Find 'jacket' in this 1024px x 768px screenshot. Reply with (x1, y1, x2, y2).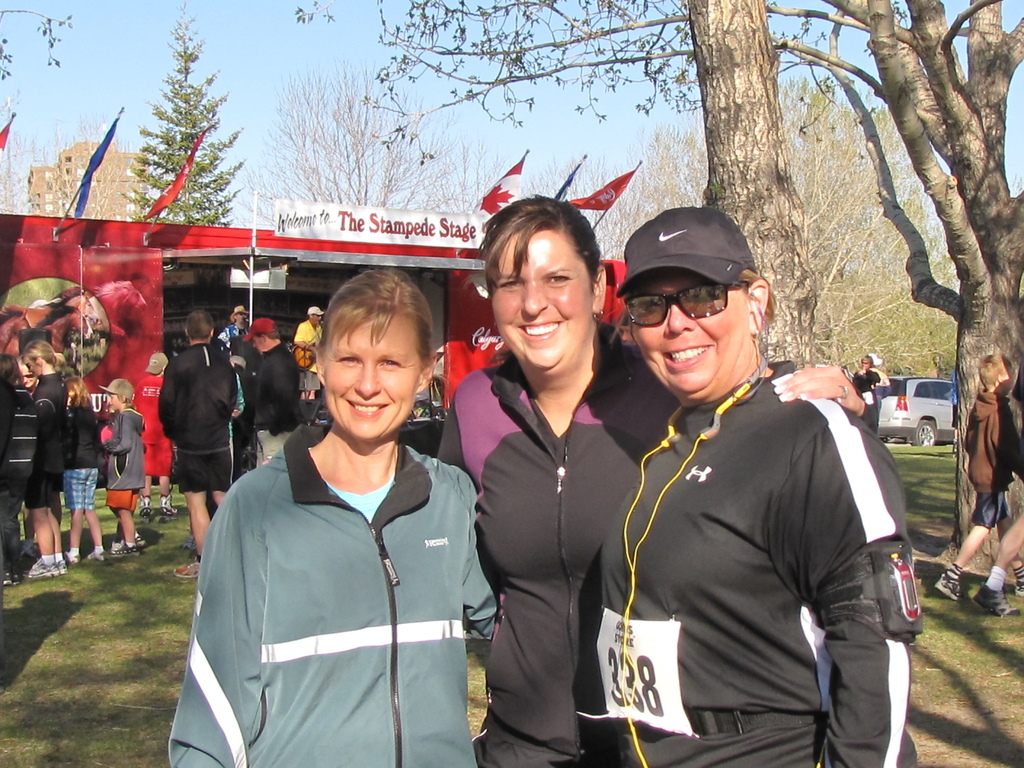
(170, 428, 497, 767).
